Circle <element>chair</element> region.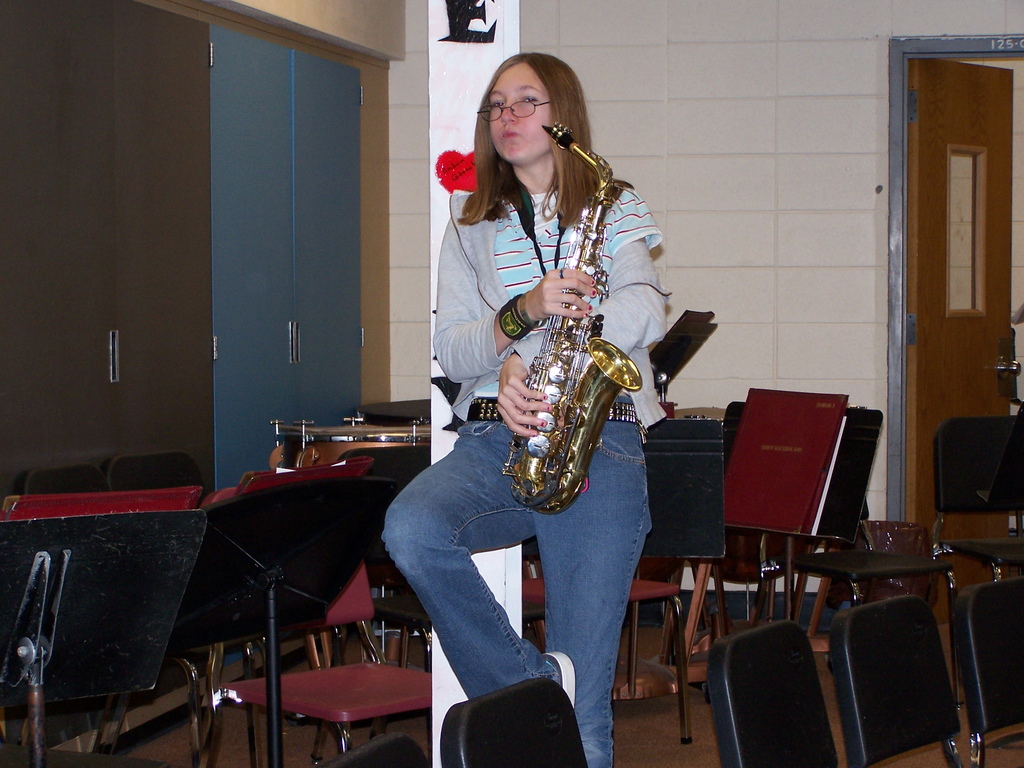
Region: {"x1": 956, "y1": 577, "x2": 1023, "y2": 767}.
